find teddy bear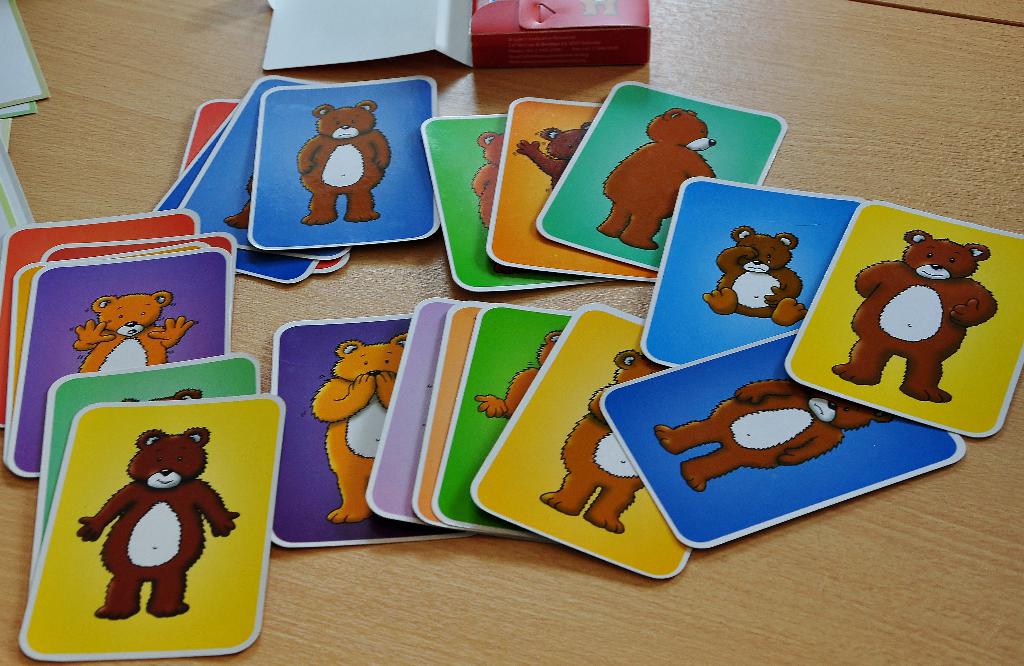
75/296/195/374
